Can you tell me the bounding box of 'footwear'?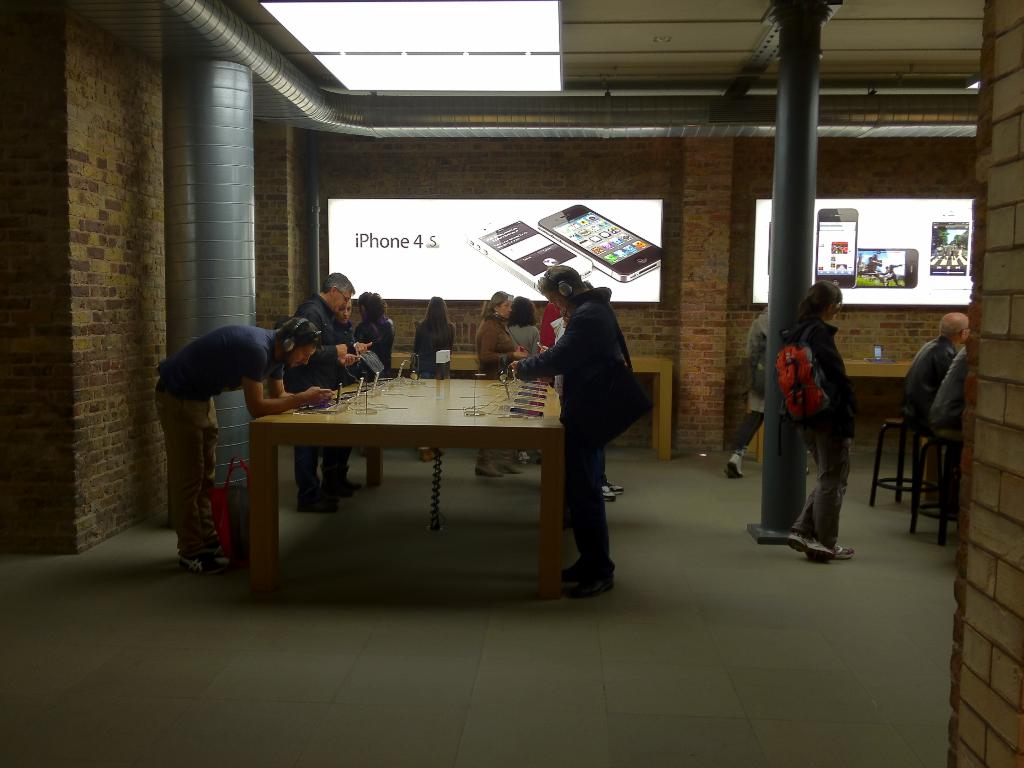
501:457:522:471.
